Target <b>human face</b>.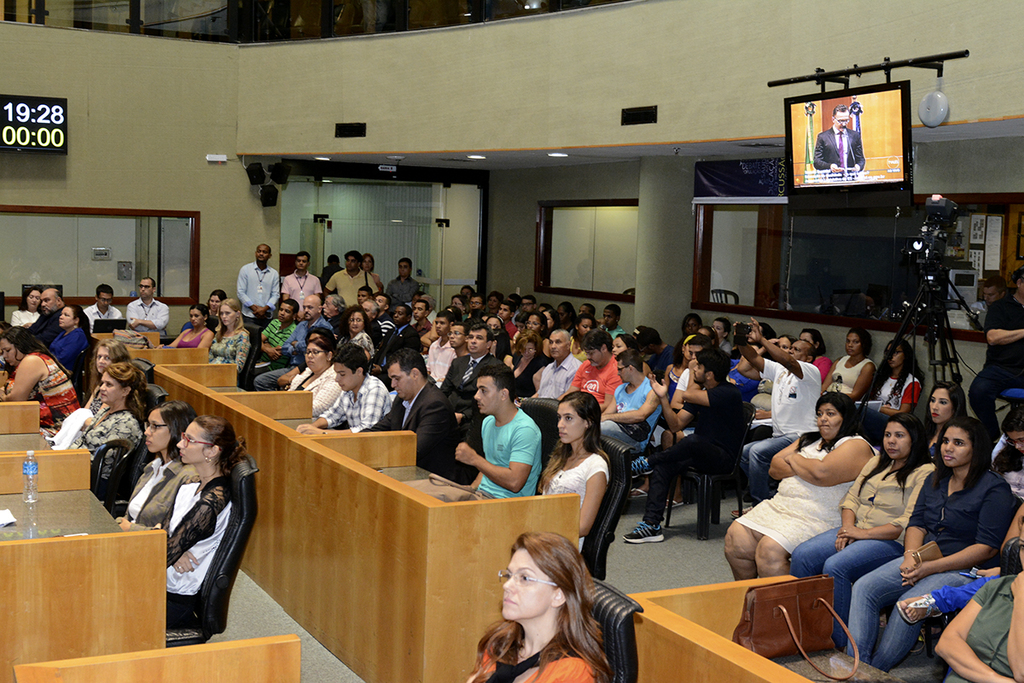
Target region: x1=335, y1=361, x2=353, y2=391.
